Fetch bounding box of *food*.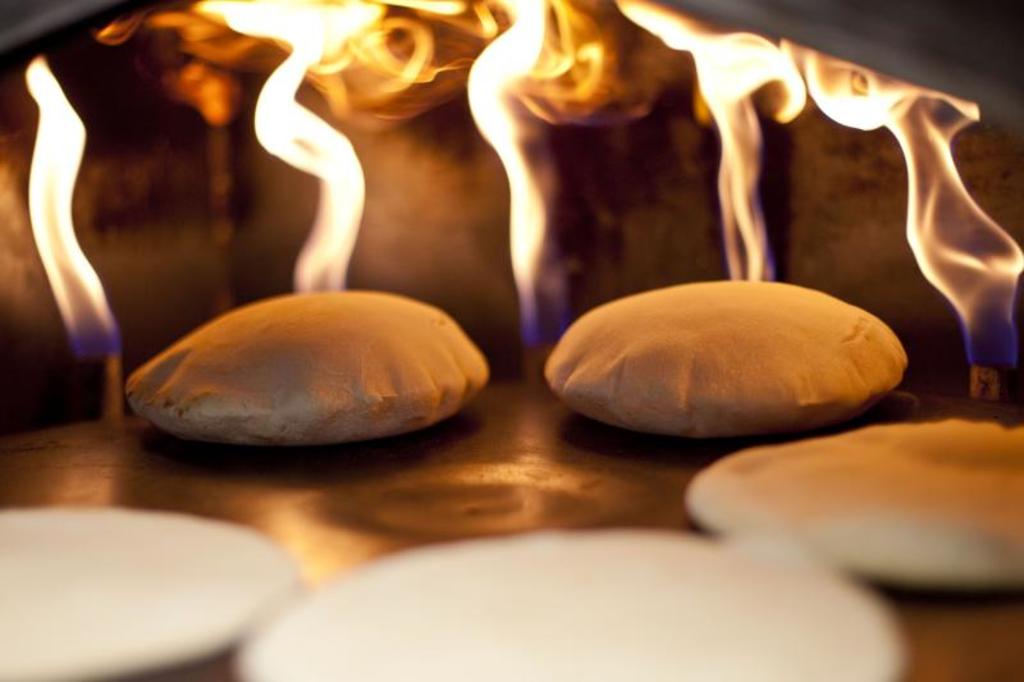
Bbox: BBox(684, 417, 1023, 585).
